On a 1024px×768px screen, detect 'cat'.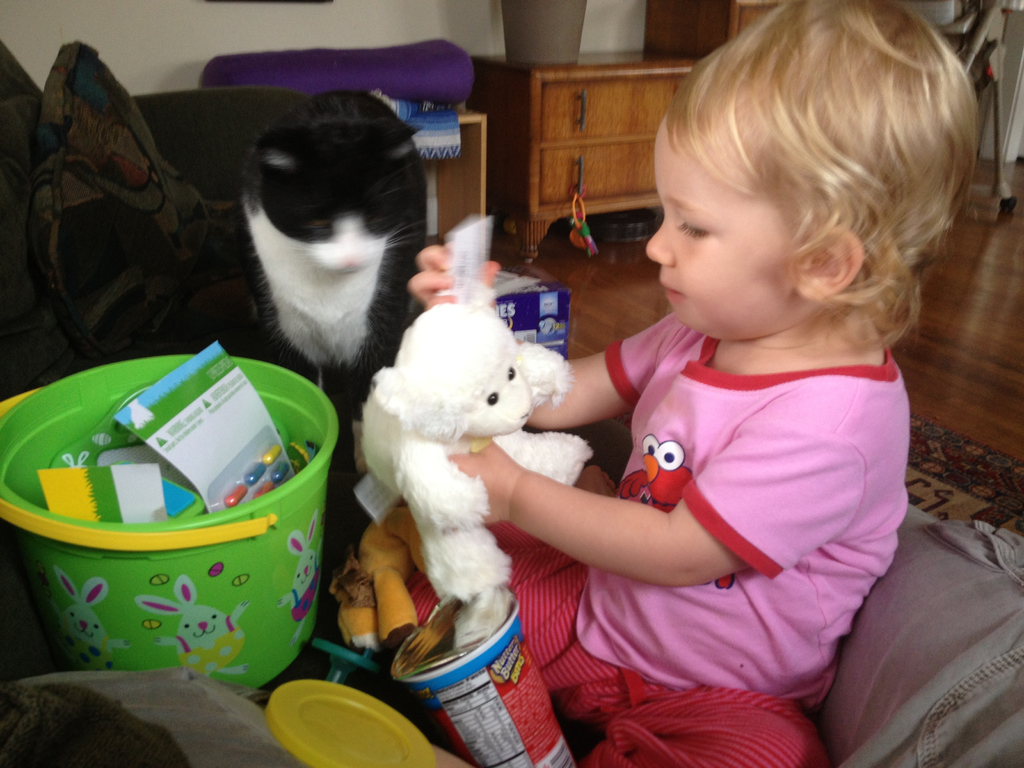
bbox=(241, 92, 434, 419).
